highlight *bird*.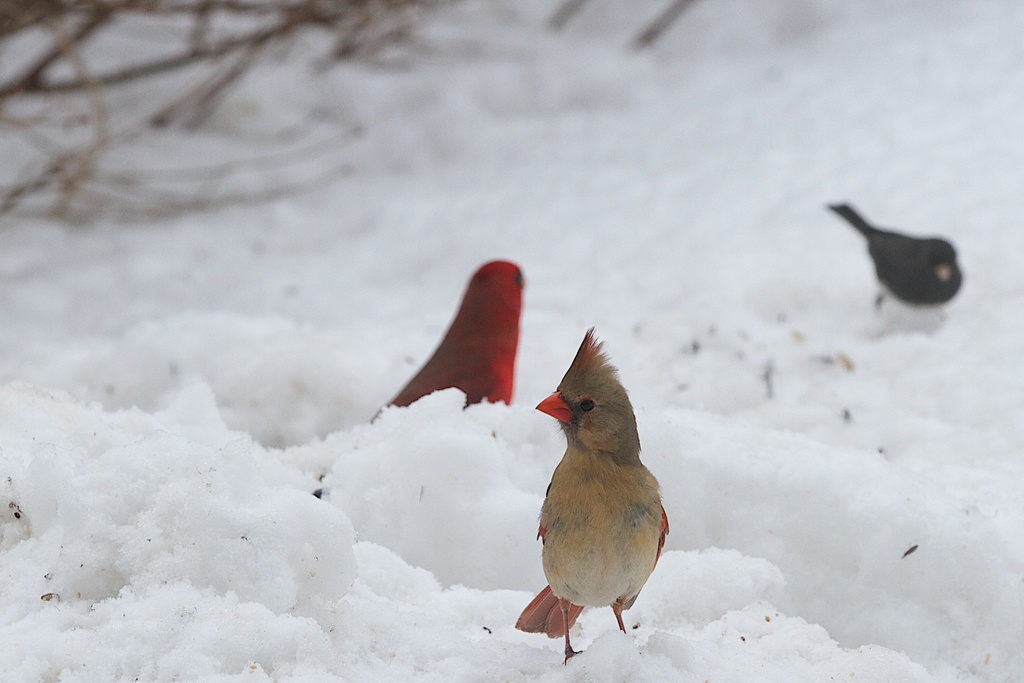
Highlighted region: locate(311, 256, 530, 495).
